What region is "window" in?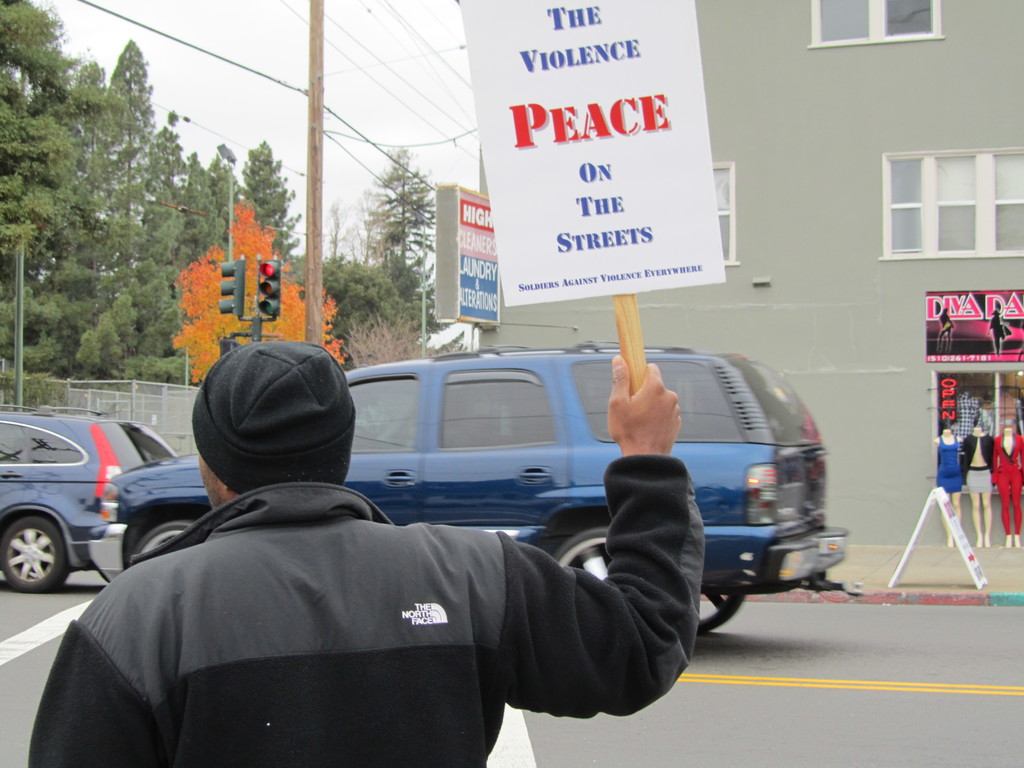
806 0 944 53.
